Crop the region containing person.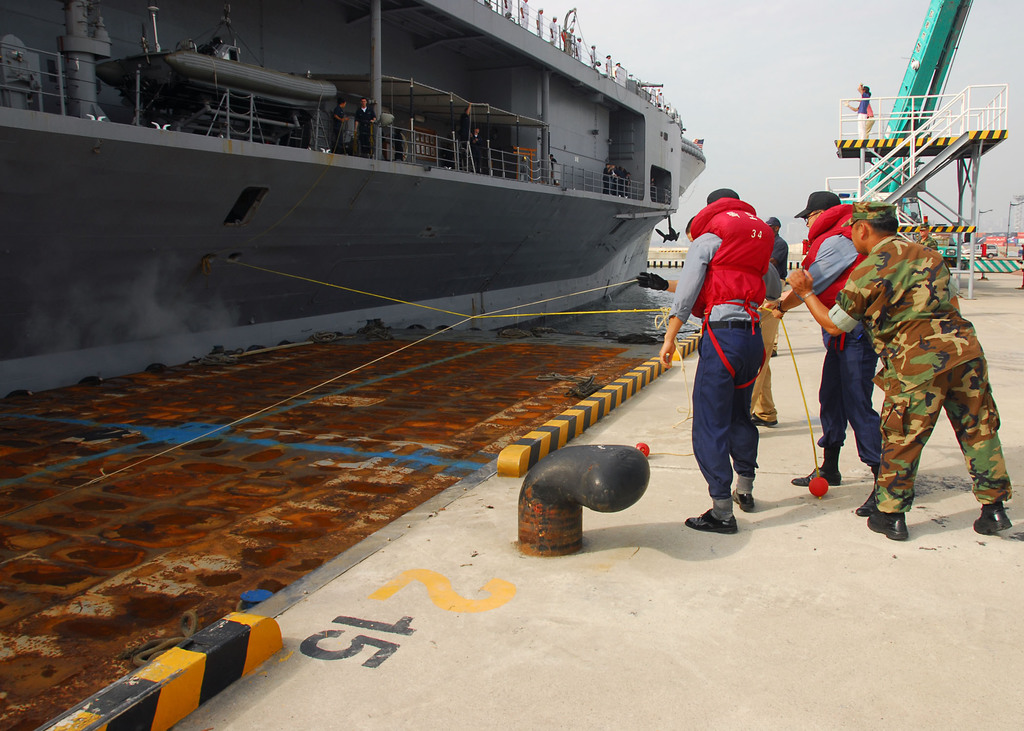
Crop region: {"x1": 331, "y1": 98, "x2": 349, "y2": 153}.
